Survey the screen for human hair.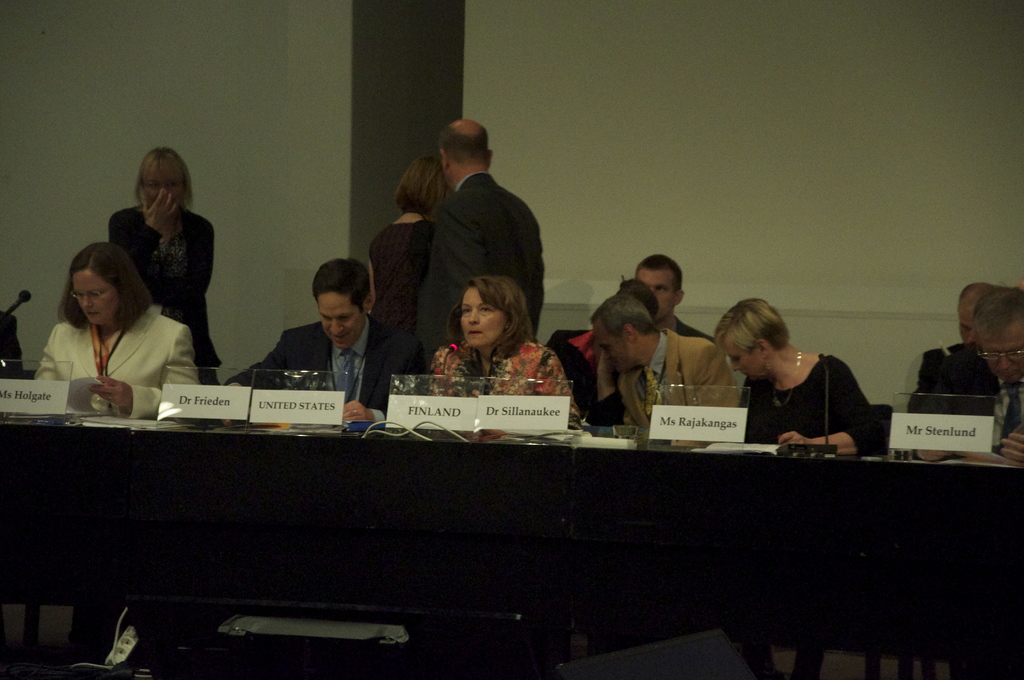
Survey found: locate(132, 147, 193, 202).
